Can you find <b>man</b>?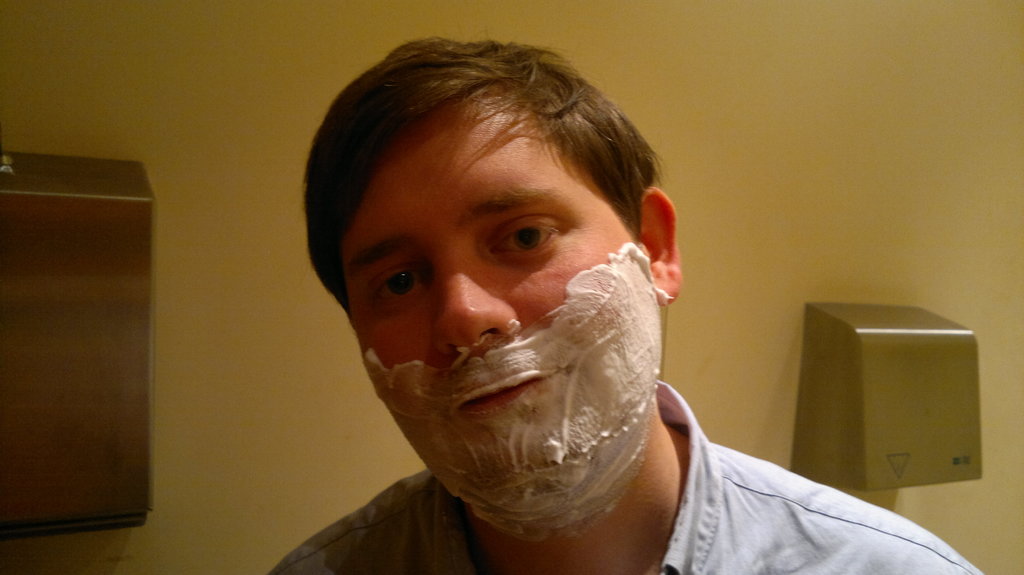
Yes, bounding box: 218,34,881,574.
